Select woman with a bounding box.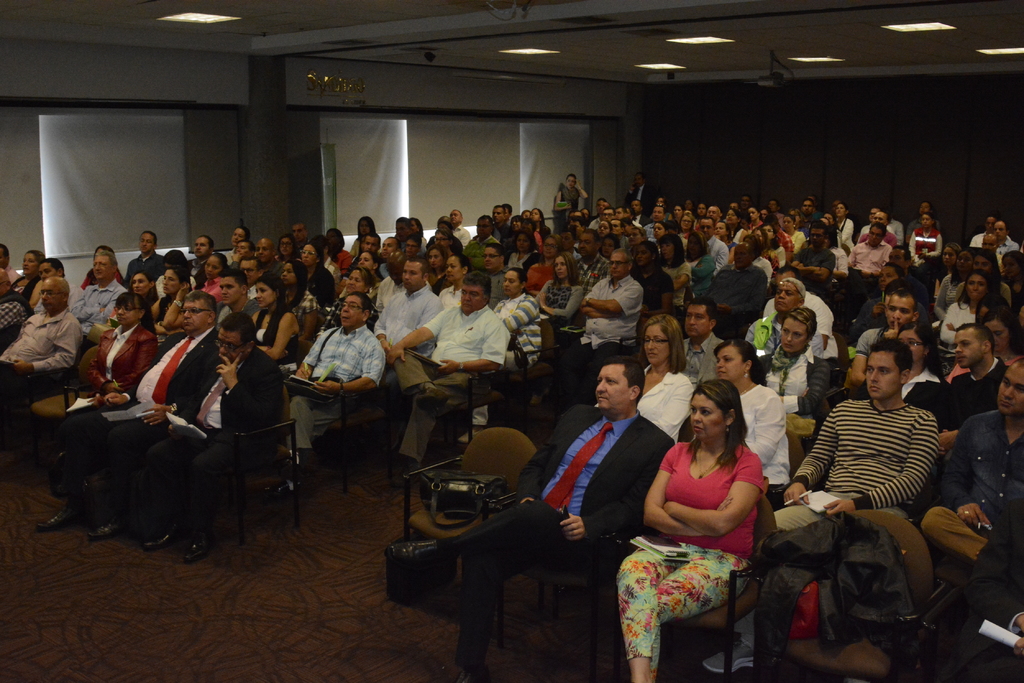
bbox(929, 243, 959, 298).
